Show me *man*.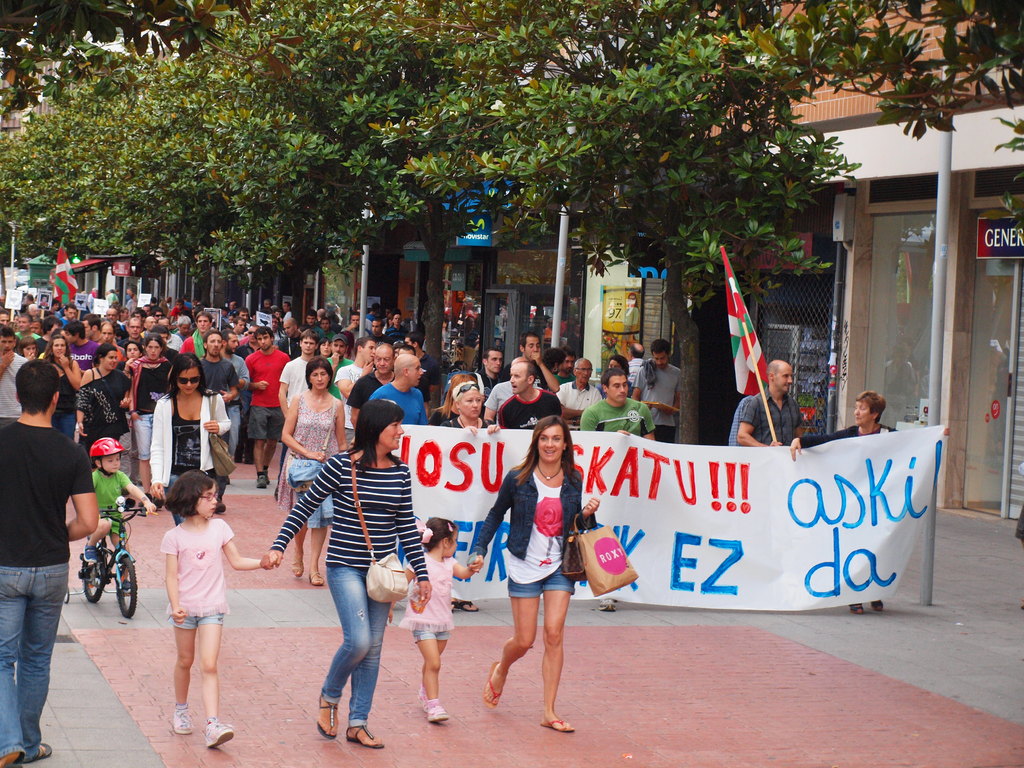
*man* is here: box(276, 328, 319, 420).
